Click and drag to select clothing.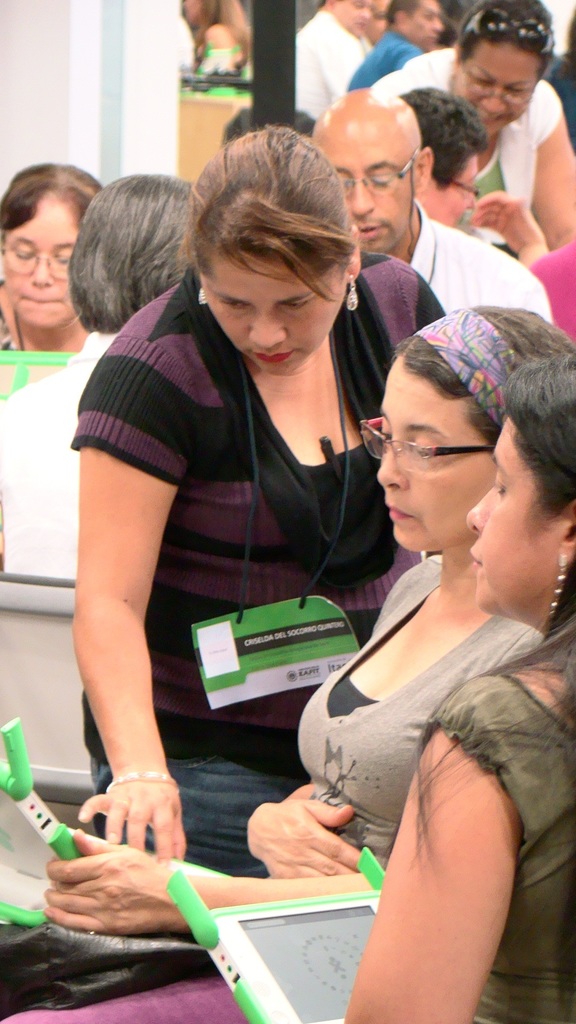
Selection: locate(345, 24, 426, 88).
